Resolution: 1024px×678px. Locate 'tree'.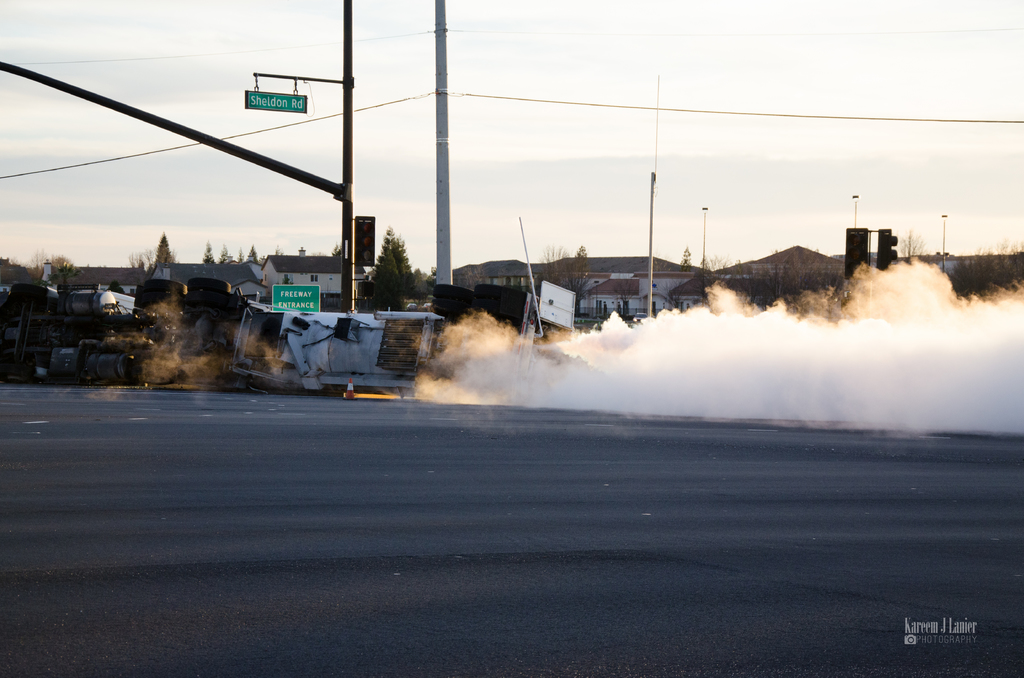
[193, 228, 264, 266].
